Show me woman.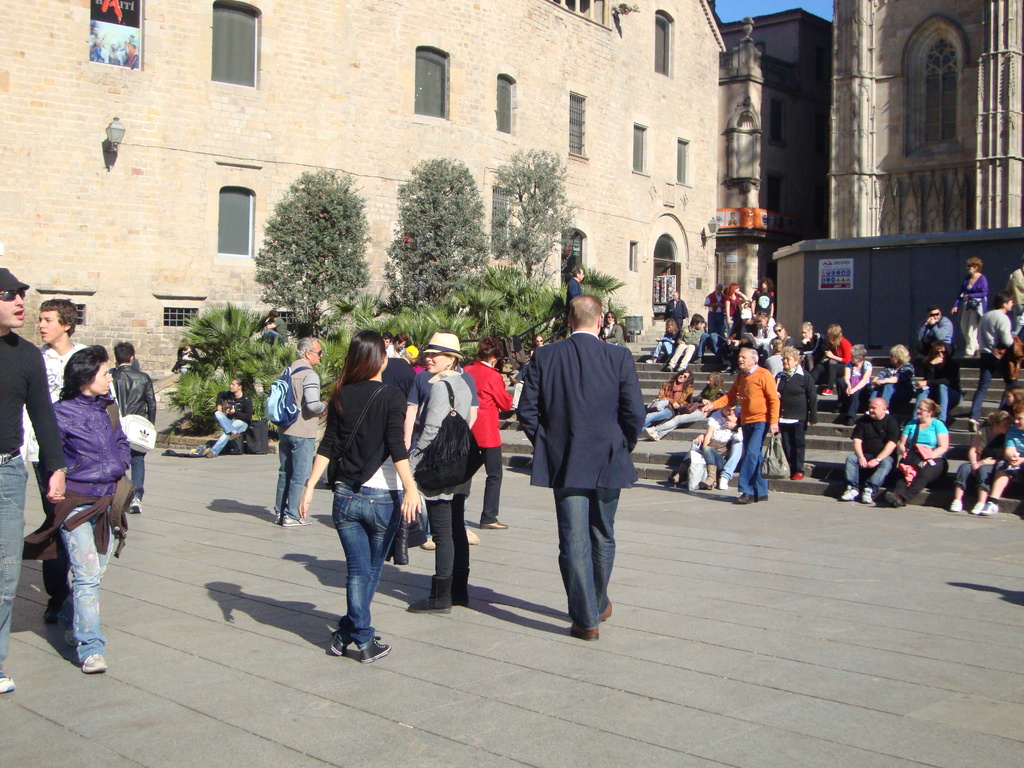
woman is here: <bbox>870, 342, 909, 413</bbox>.
